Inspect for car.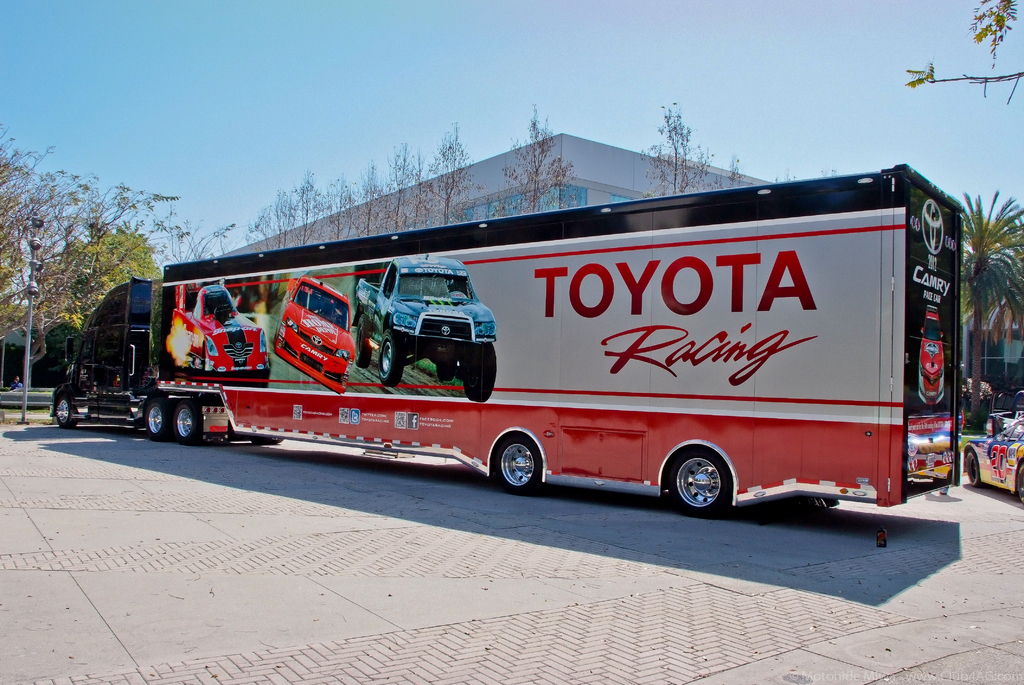
Inspection: (174, 284, 266, 379).
